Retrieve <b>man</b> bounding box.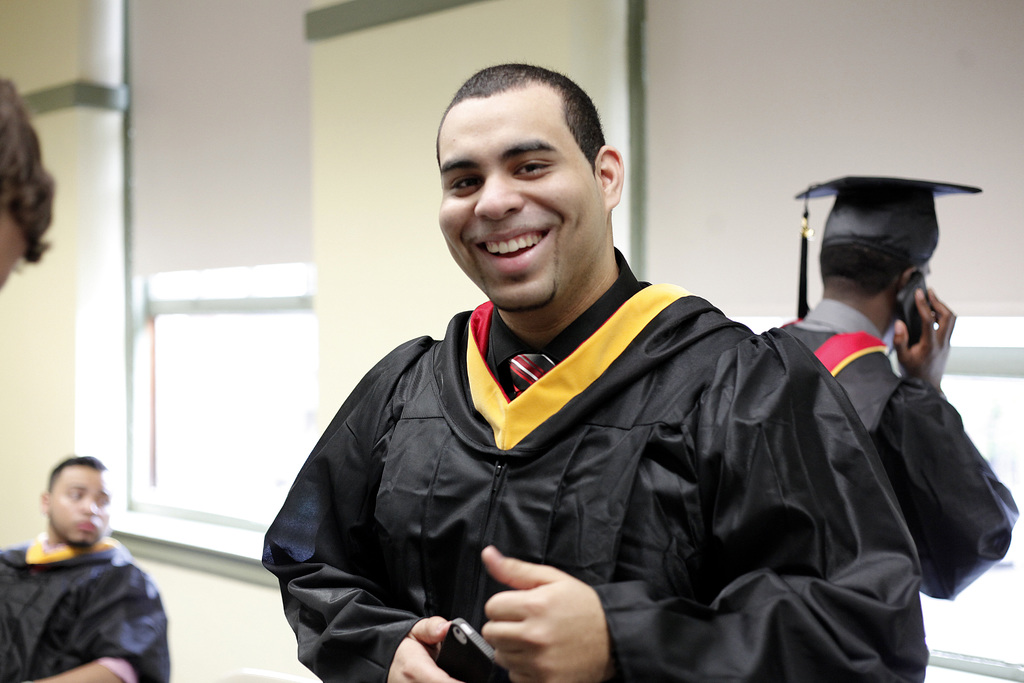
Bounding box: box(1, 449, 184, 682).
